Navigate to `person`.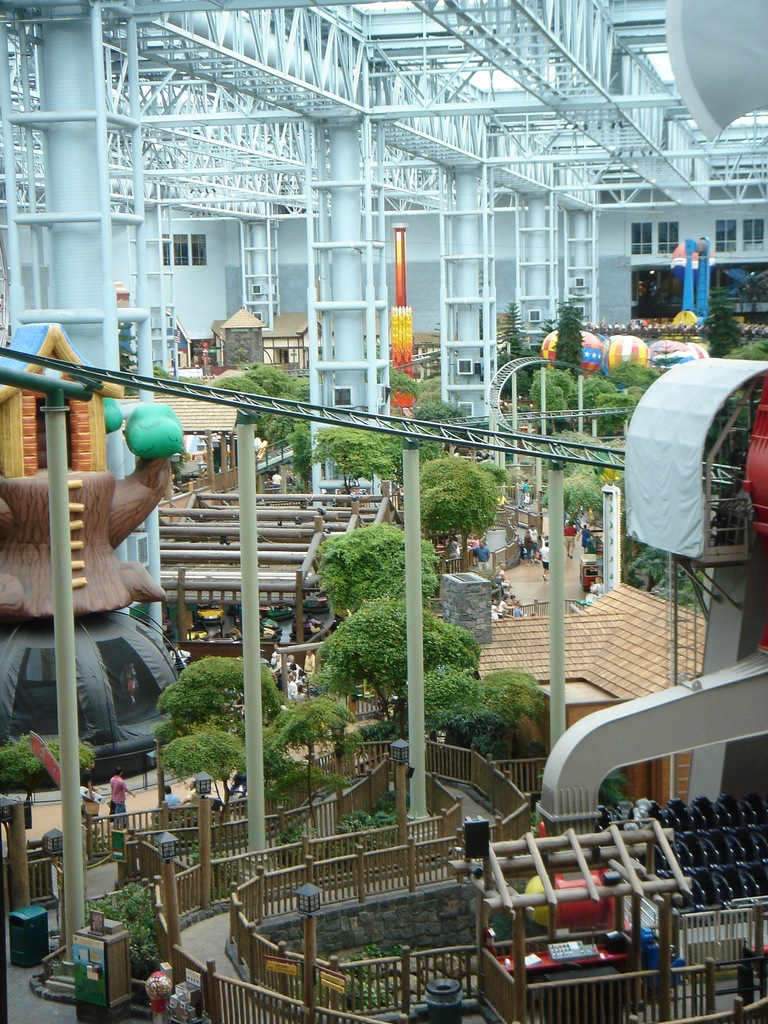
Navigation target: [524,524,538,563].
